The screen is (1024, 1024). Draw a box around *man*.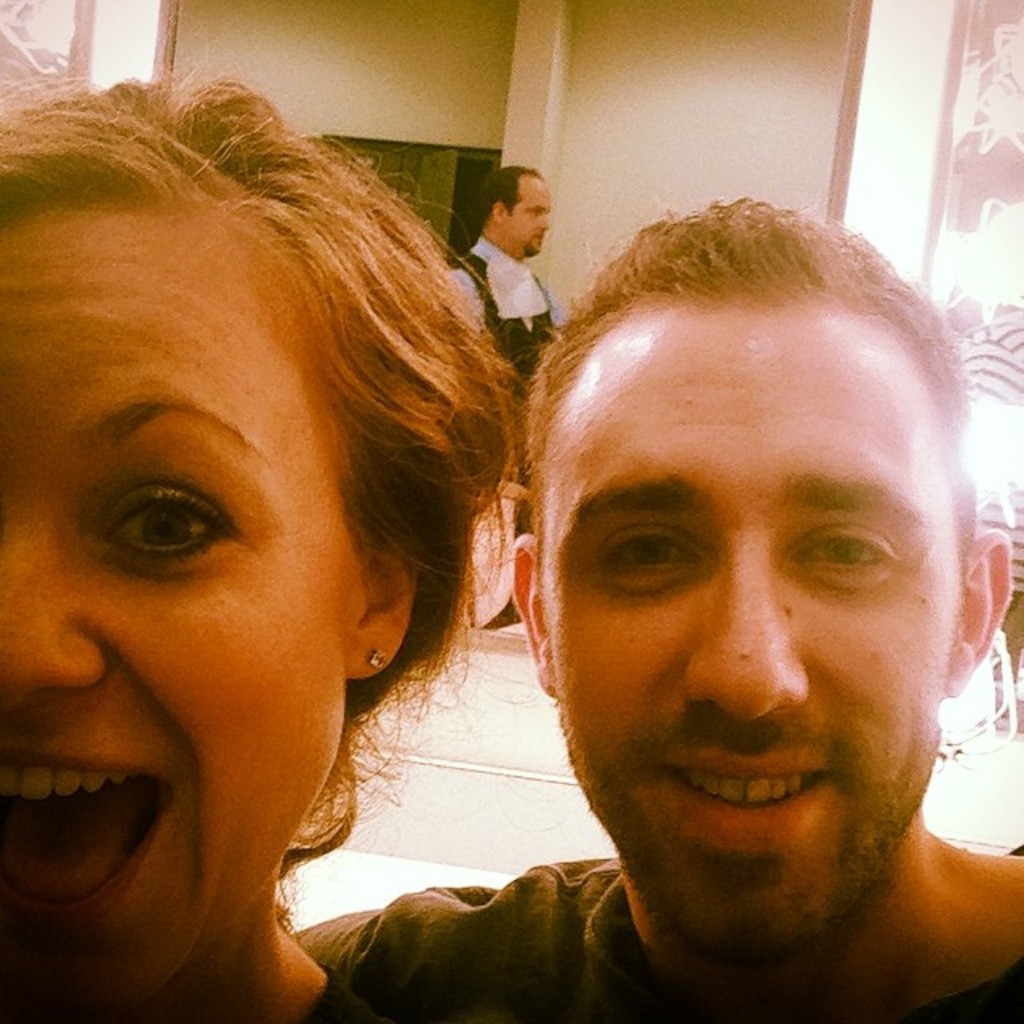
[443,165,566,534].
